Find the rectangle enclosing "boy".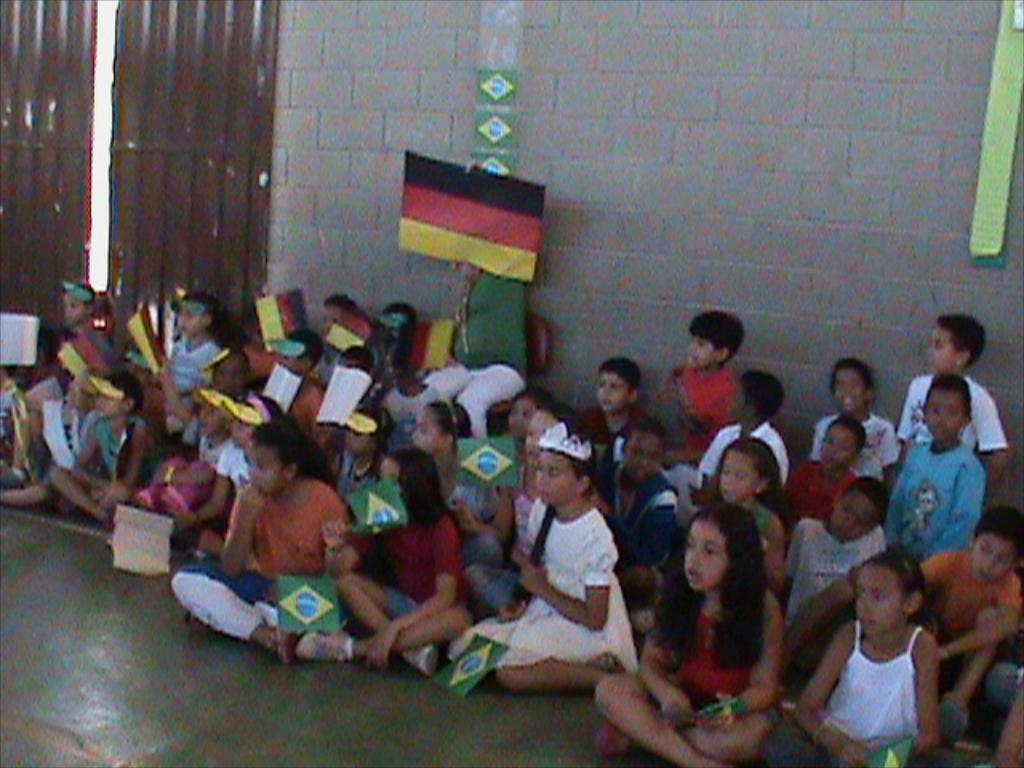
pyautogui.locateOnScreen(894, 312, 1014, 498).
